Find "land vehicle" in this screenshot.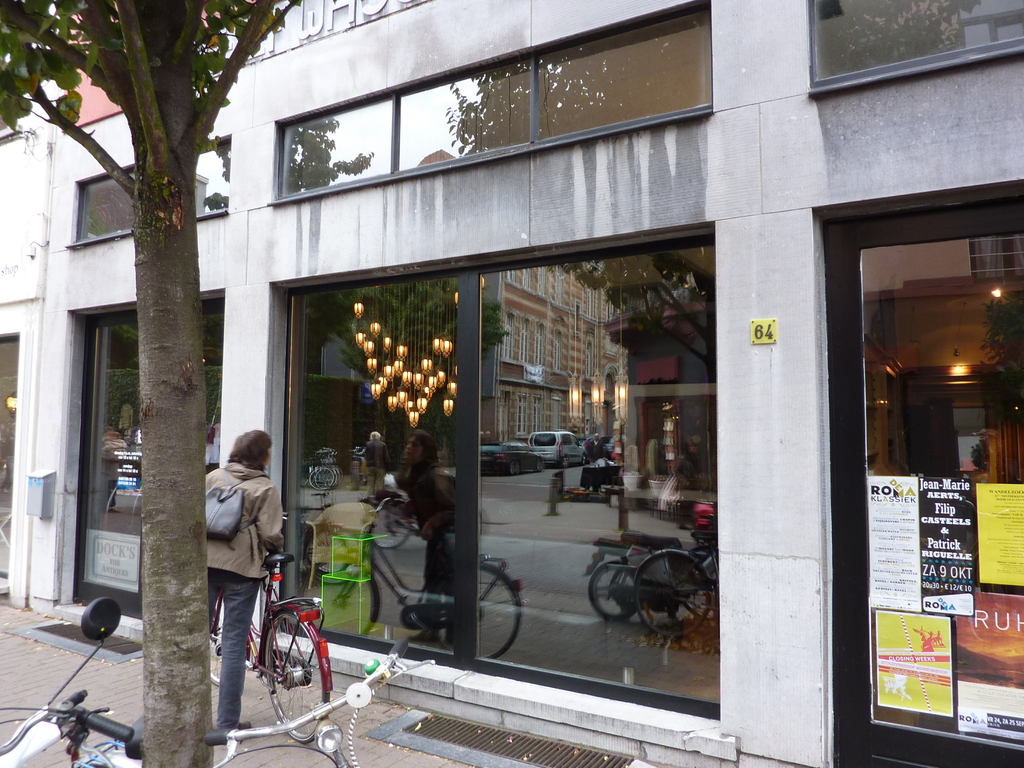
The bounding box for "land vehicle" is Rect(80, 639, 435, 767).
